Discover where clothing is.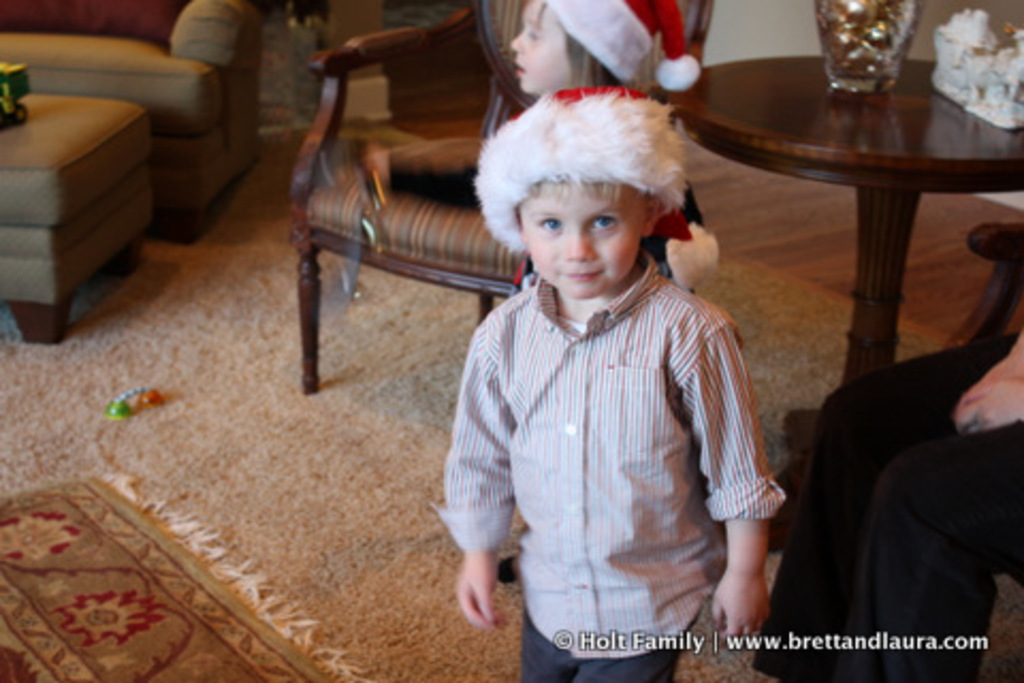
Discovered at (431, 213, 777, 660).
